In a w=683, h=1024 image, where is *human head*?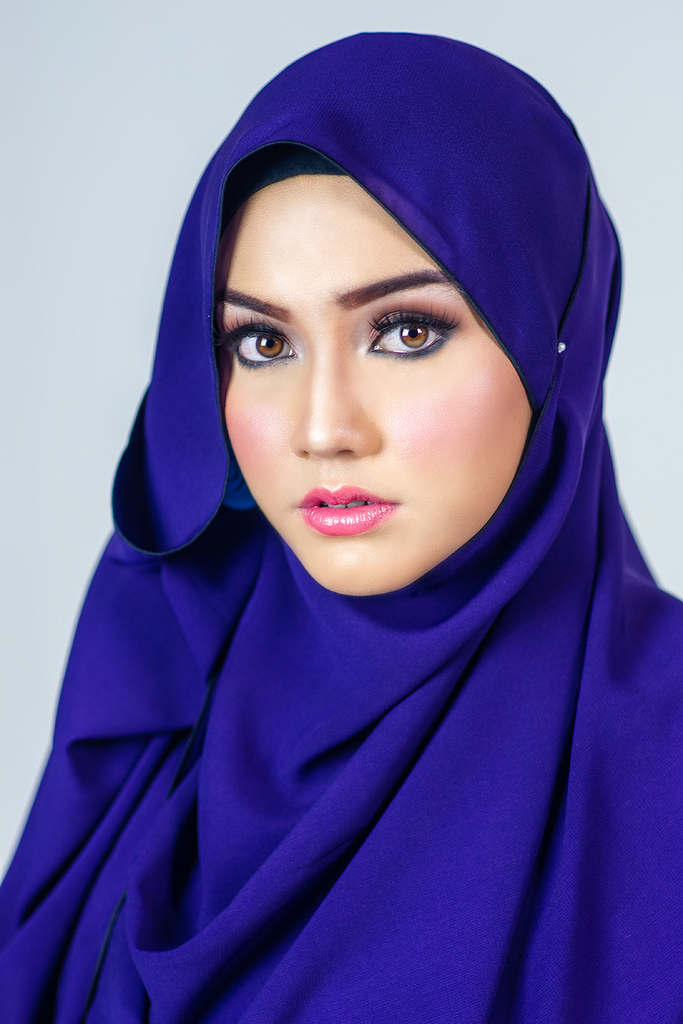
172 32 616 641.
